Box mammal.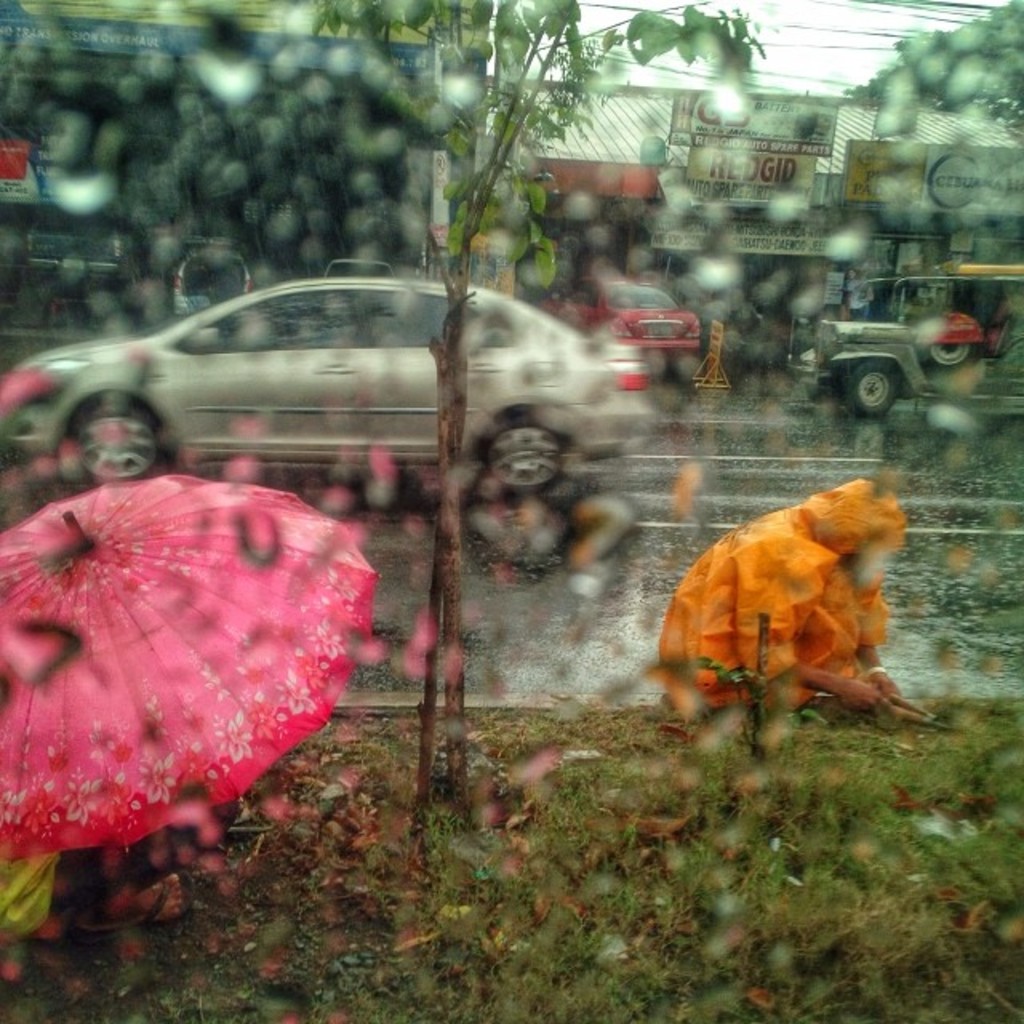
[left=637, top=475, right=934, bottom=722].
